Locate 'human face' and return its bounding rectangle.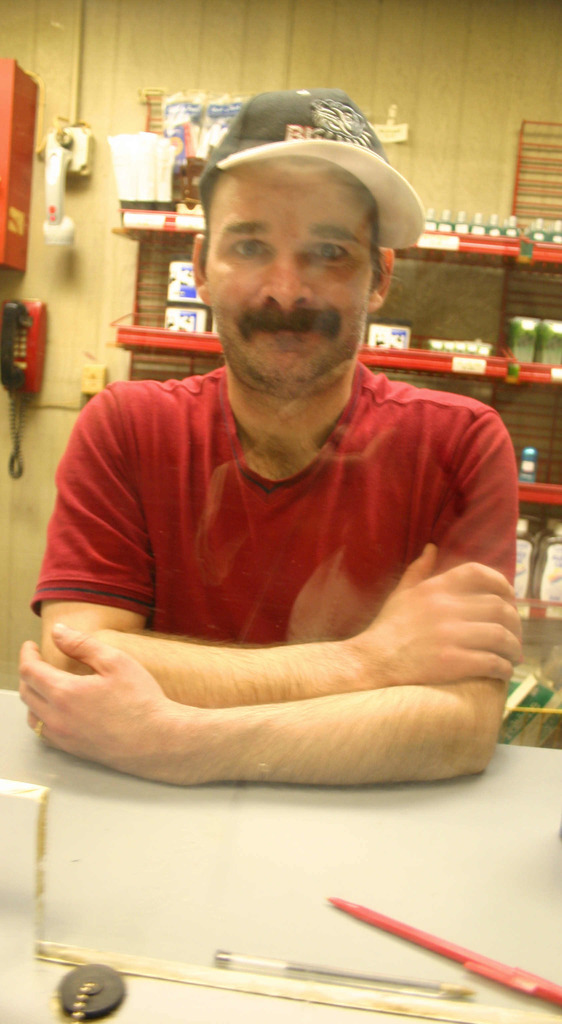
left=205, top=162, right=378, bottom=386.
